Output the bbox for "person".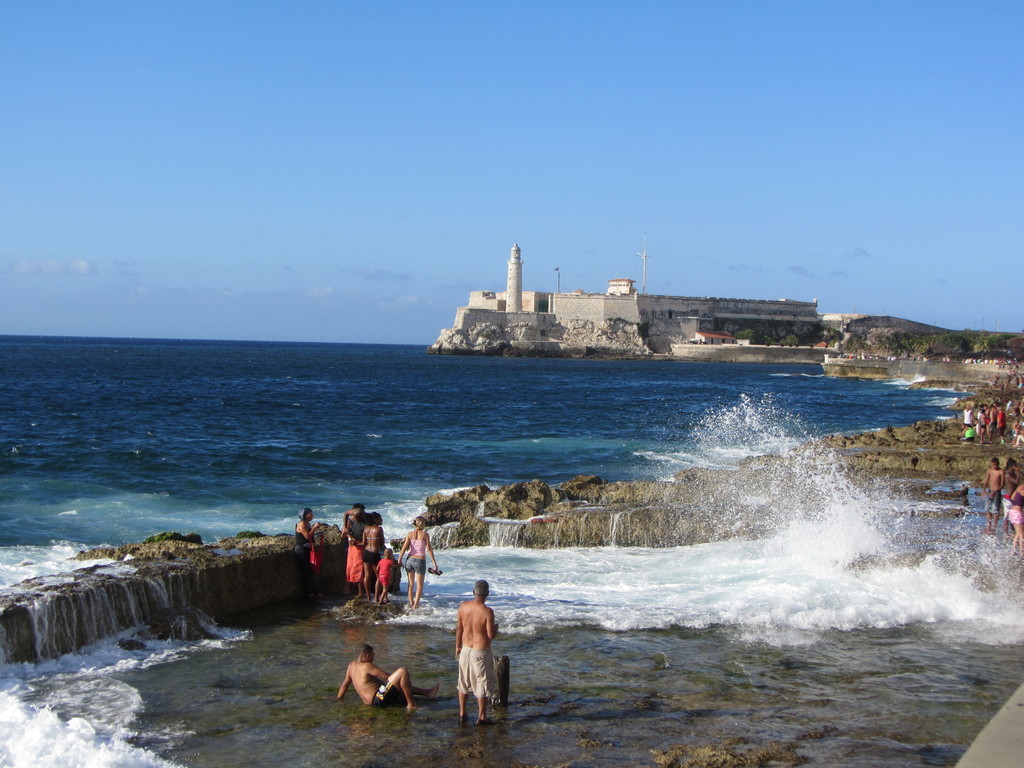
detection(343, 500, 362, 590).
